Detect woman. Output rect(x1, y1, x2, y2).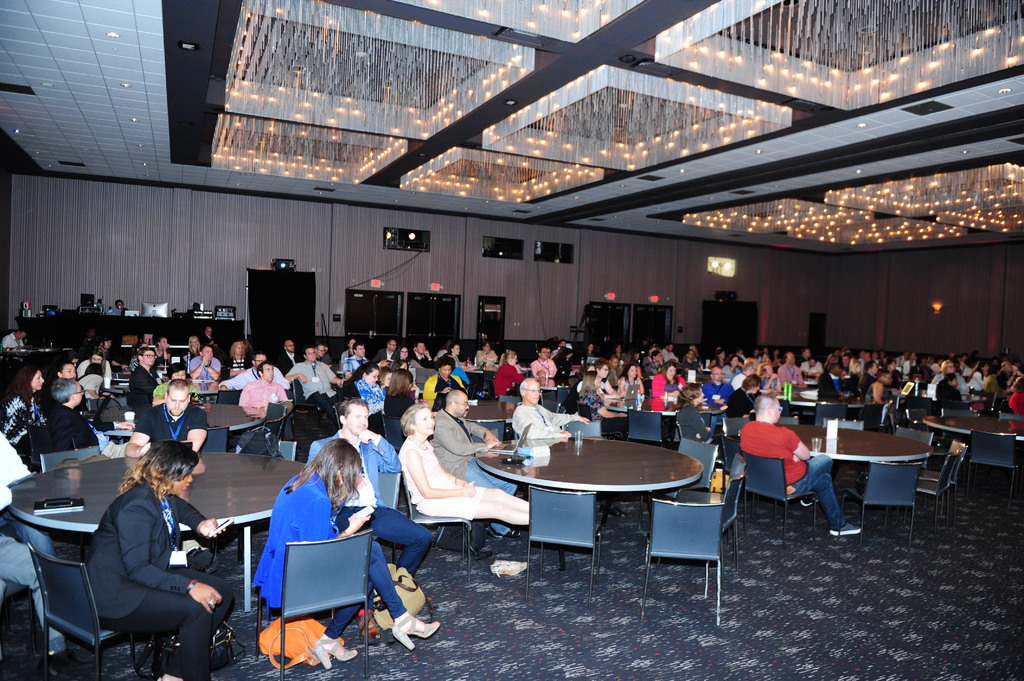
rect(79, 349, 116, 383).
